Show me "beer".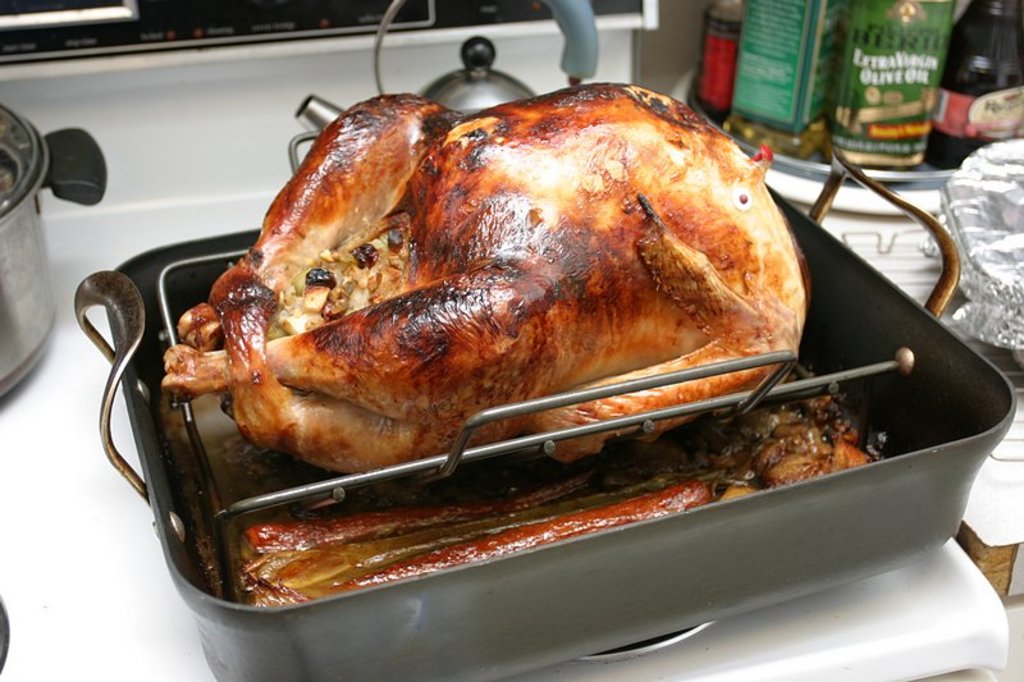
"beer" is here: BBox(726, 0, 833, 164).
